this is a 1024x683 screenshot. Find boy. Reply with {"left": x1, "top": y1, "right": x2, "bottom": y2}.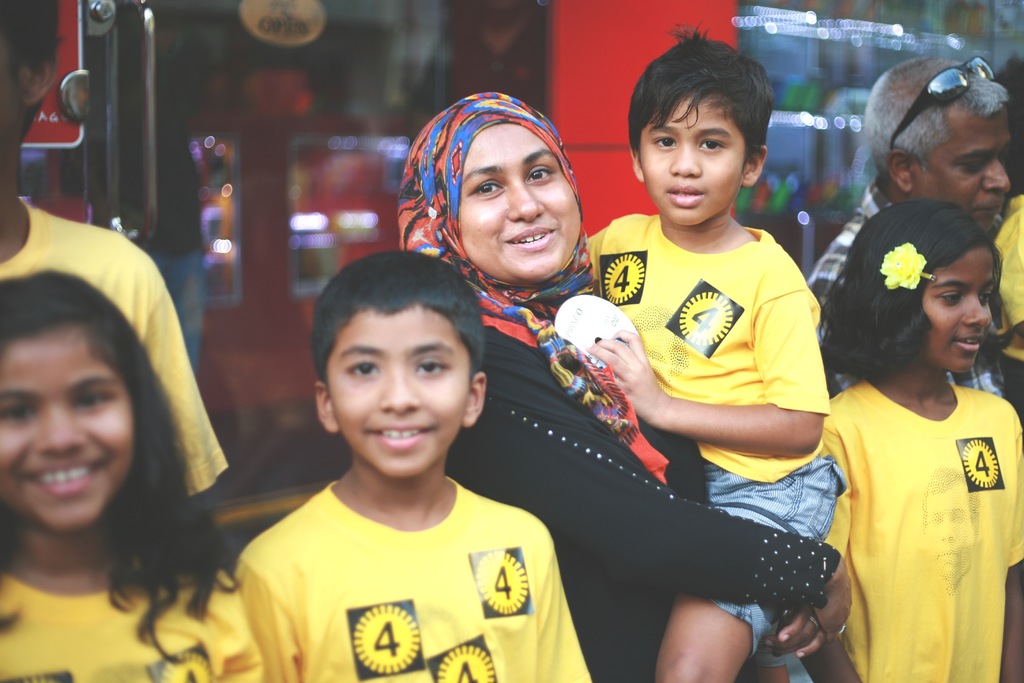
{"left": 573, "top": 22, "right": 842, "bottom": 682}.
